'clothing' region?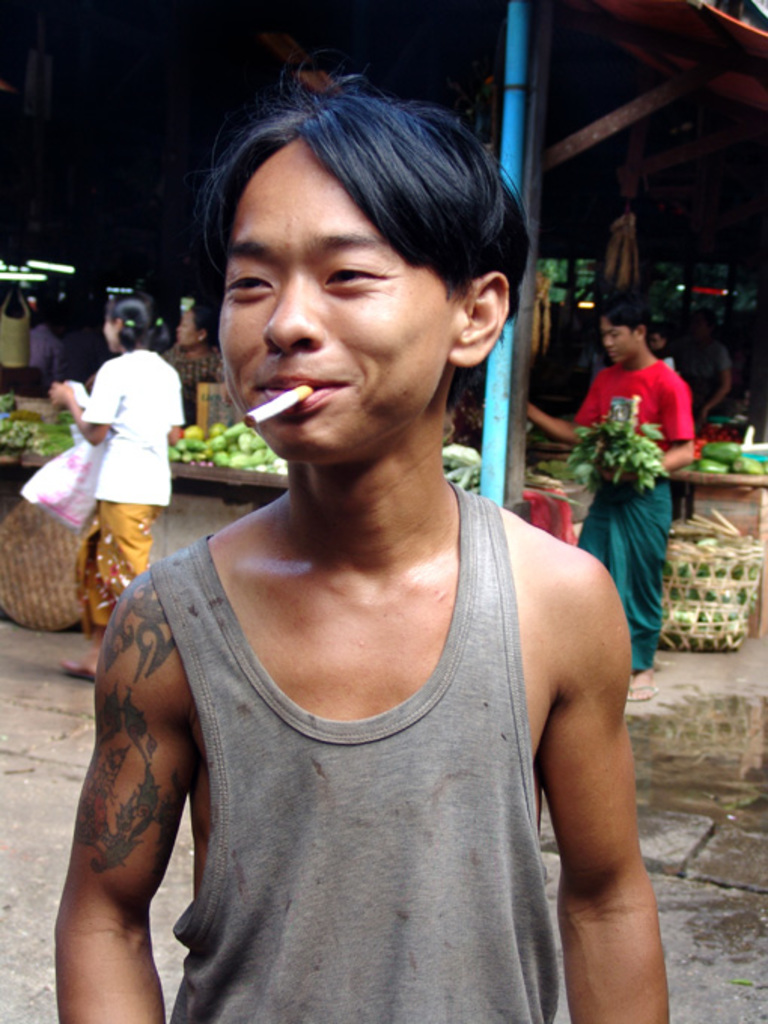
rect(77, 345, 185, 651)
